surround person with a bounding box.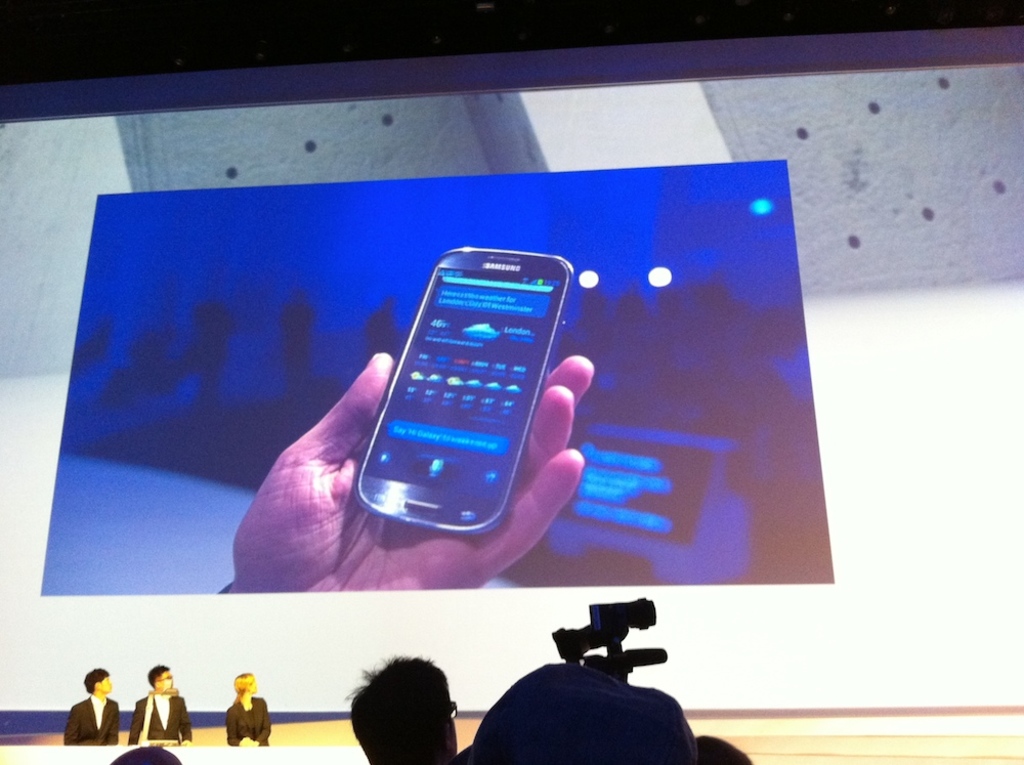
<region>456, 656, 736, 764</region>.
